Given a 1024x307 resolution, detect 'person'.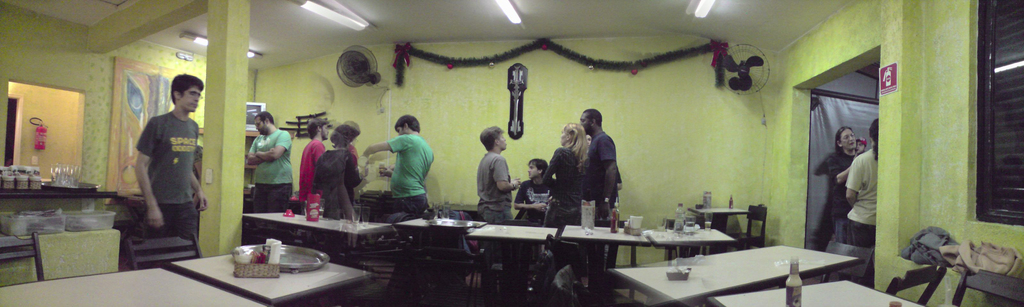
<box>848,117,880,287</box>.
